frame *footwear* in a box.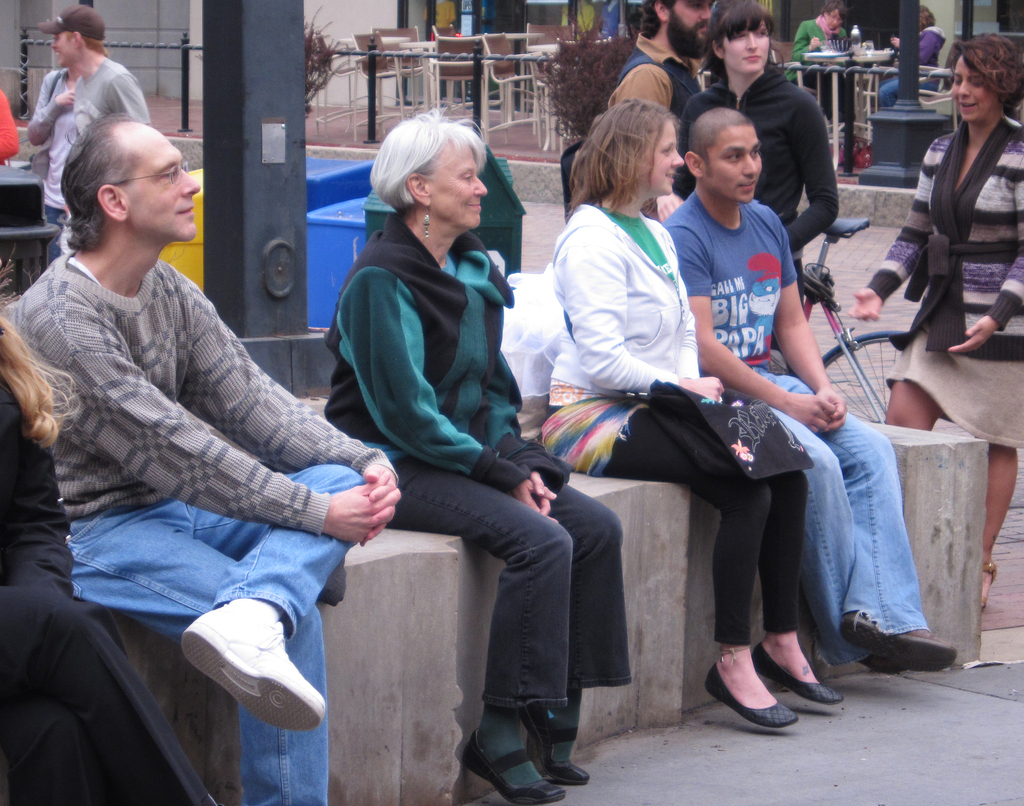
bbox=[179, 607, 322, 727].
